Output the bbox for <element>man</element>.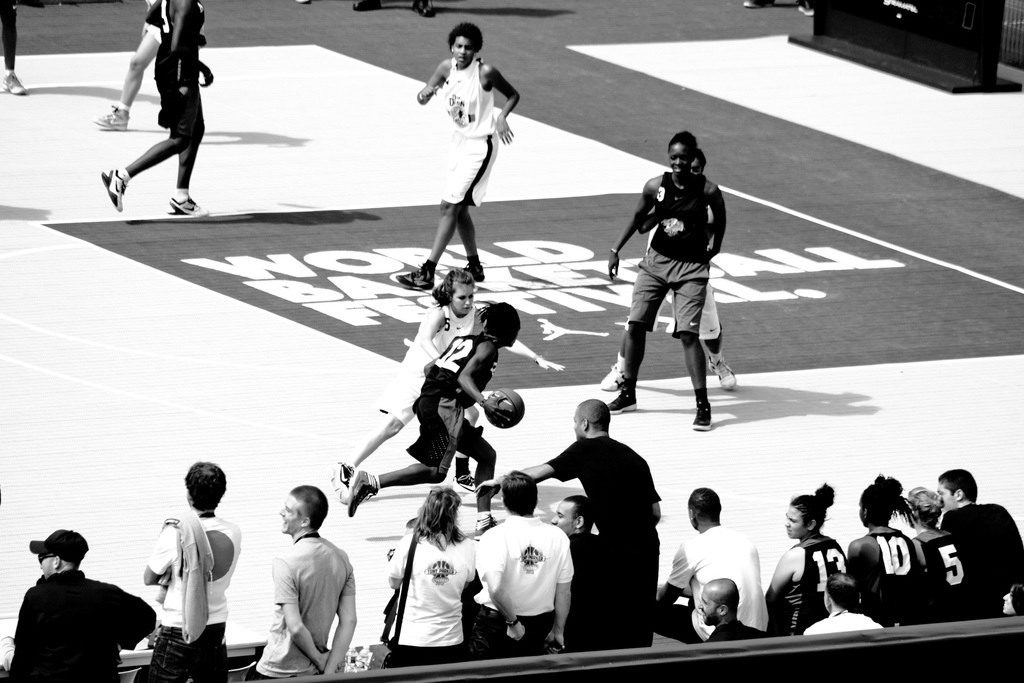
656:488:764:645.
